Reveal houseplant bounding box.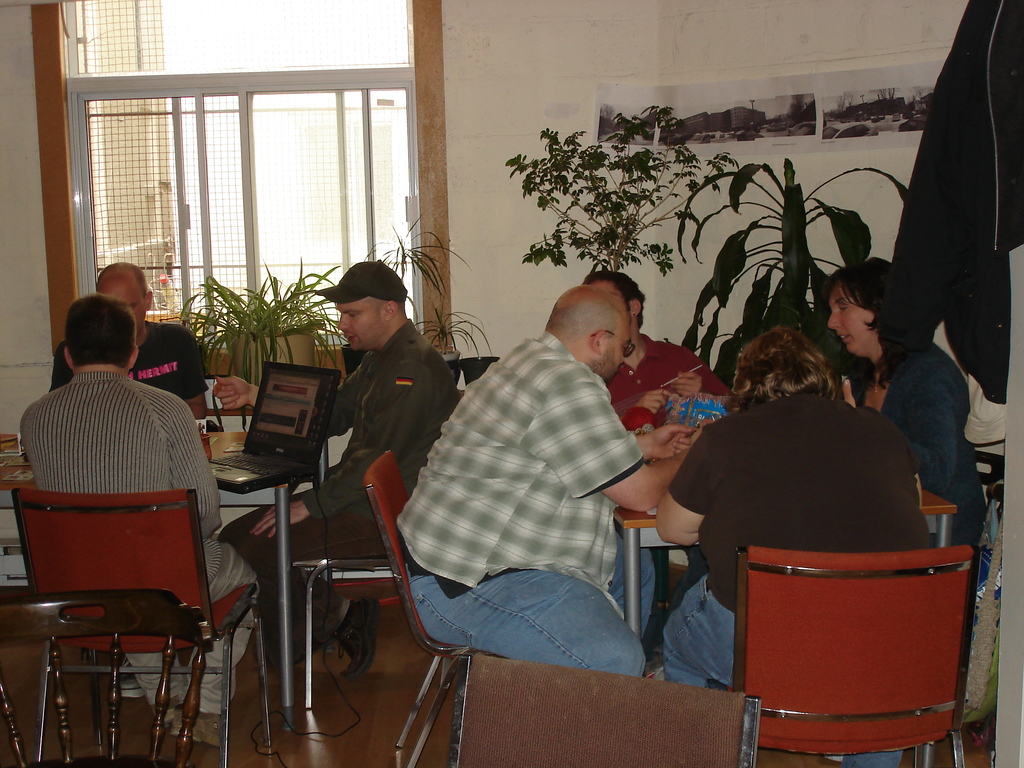
Revealed: pyautogui.locateOnScreen(372, 221, 453, 278).
